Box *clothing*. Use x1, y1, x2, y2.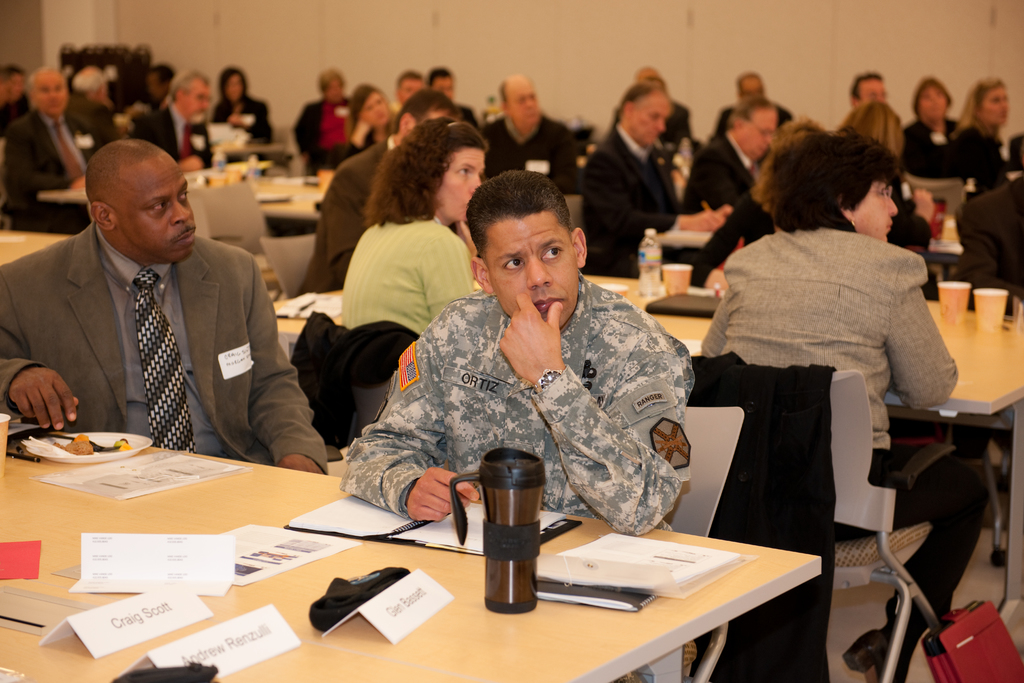
340, 222, 481, 393.
